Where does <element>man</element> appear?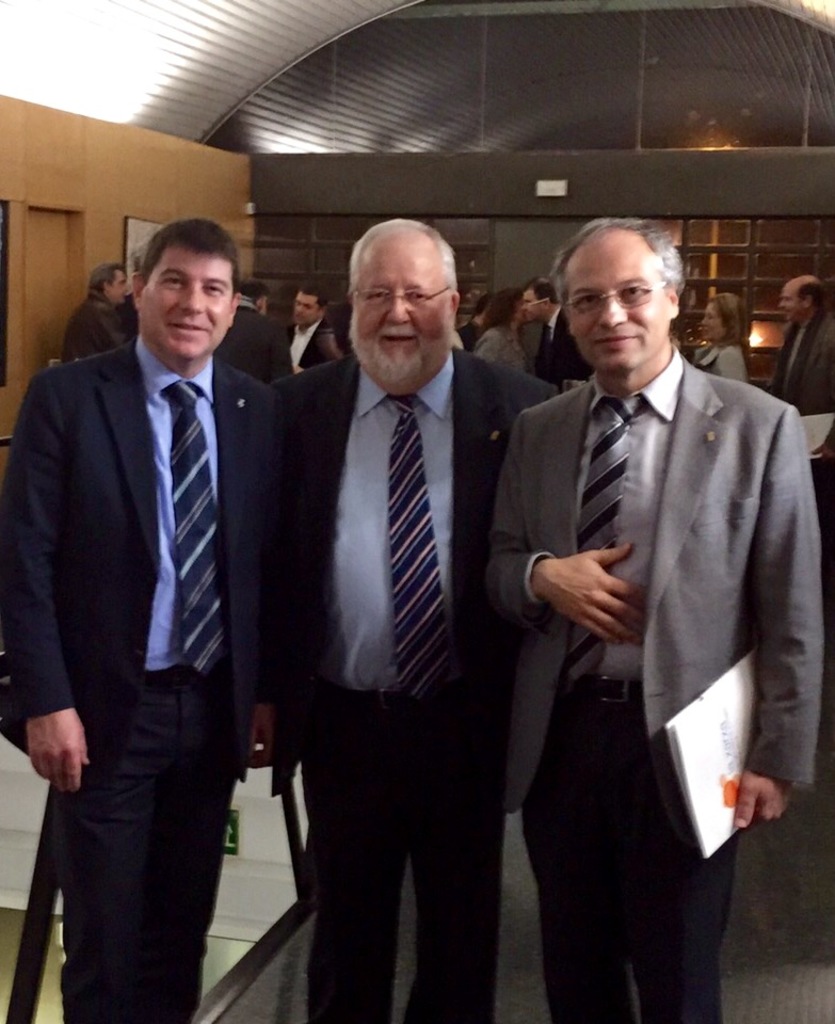
Appears at 62/263/133/363.
